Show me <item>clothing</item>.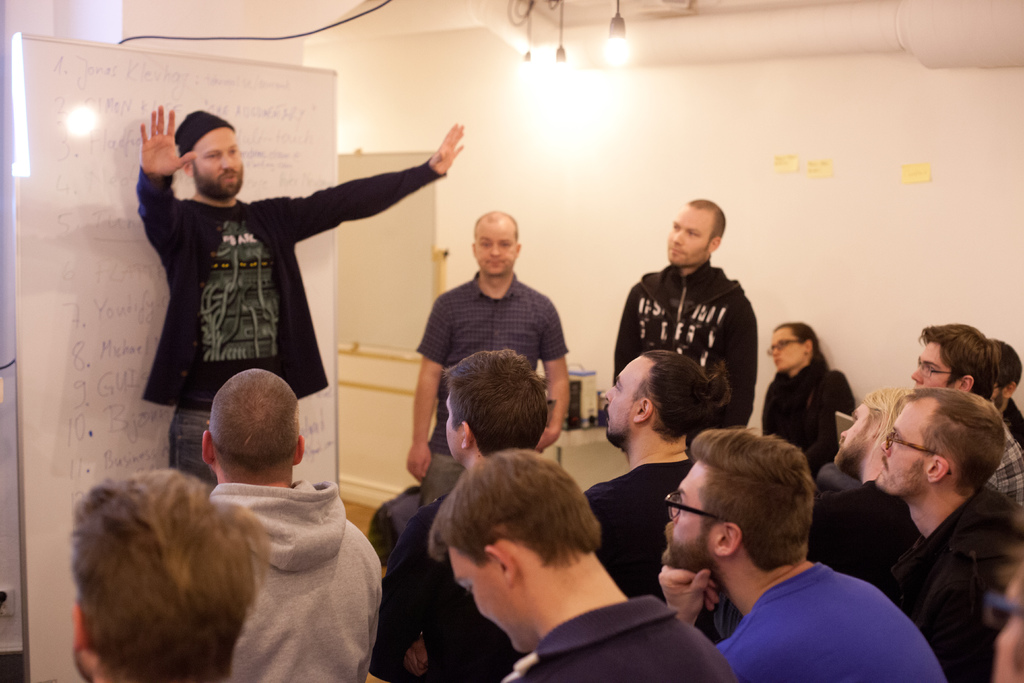
<item>clothing</item> is here: detection(511, 592, 737, 682).
